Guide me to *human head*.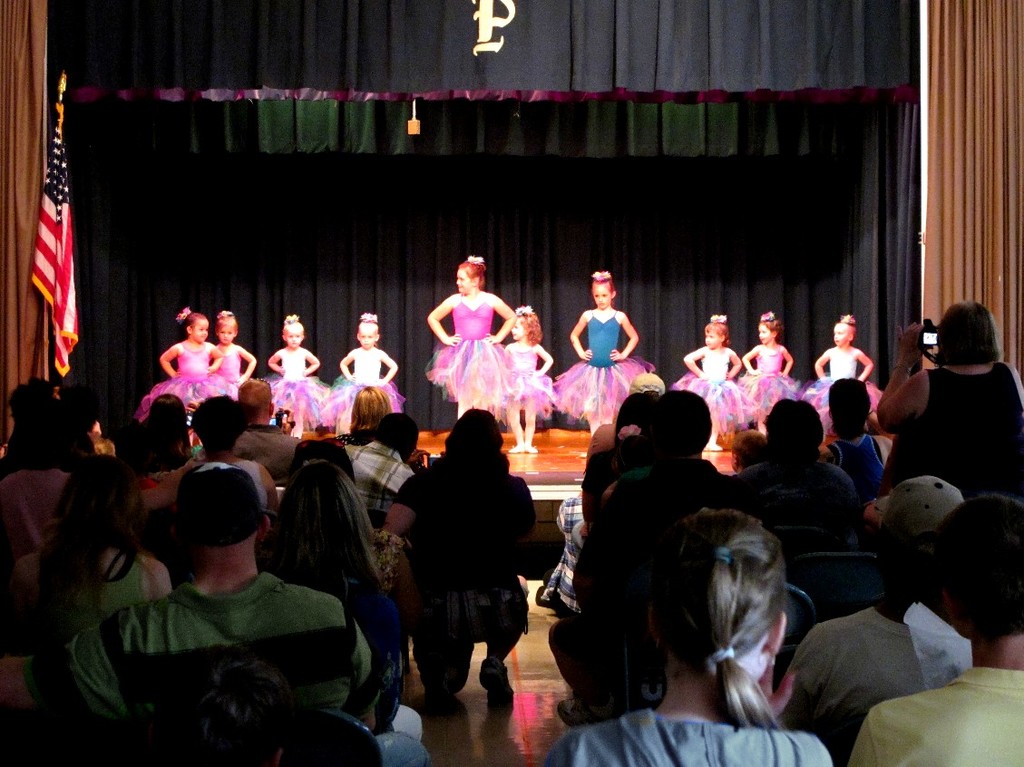
Guidance: <bbox>629, 372, 664, 391</bbox>.
